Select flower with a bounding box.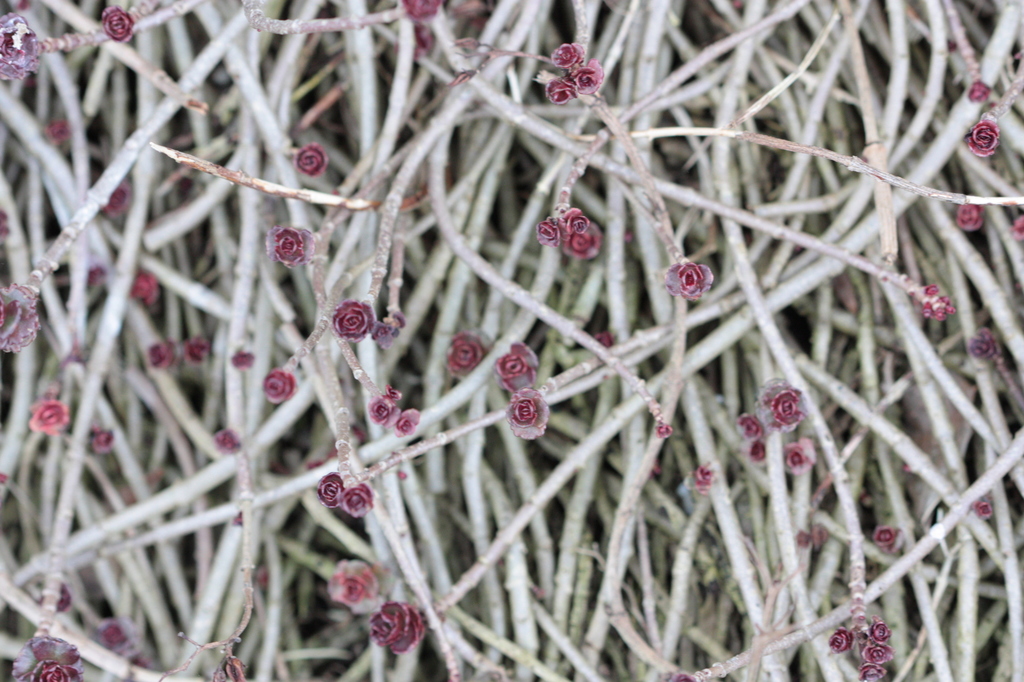
147/338/179/367.
